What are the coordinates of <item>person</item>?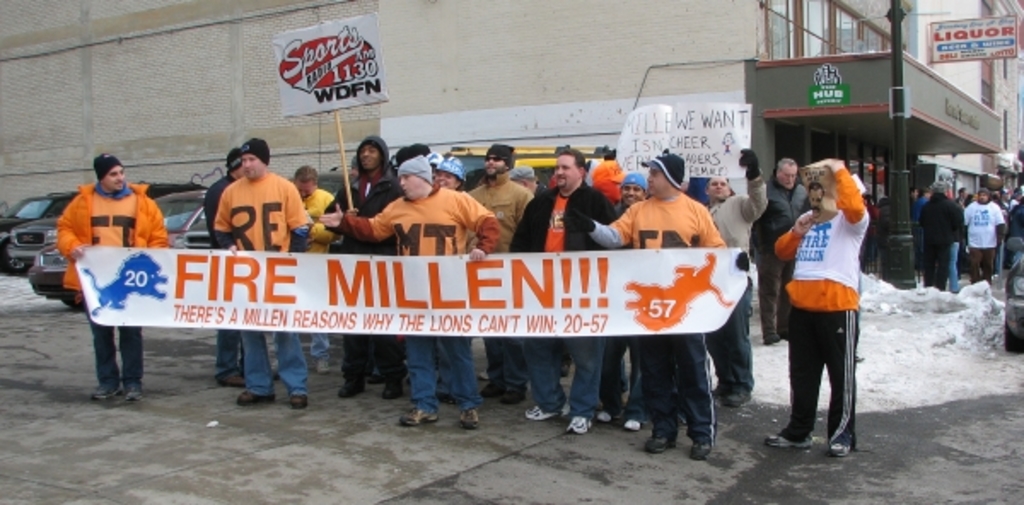
locate(510, 148, 618, 435).
